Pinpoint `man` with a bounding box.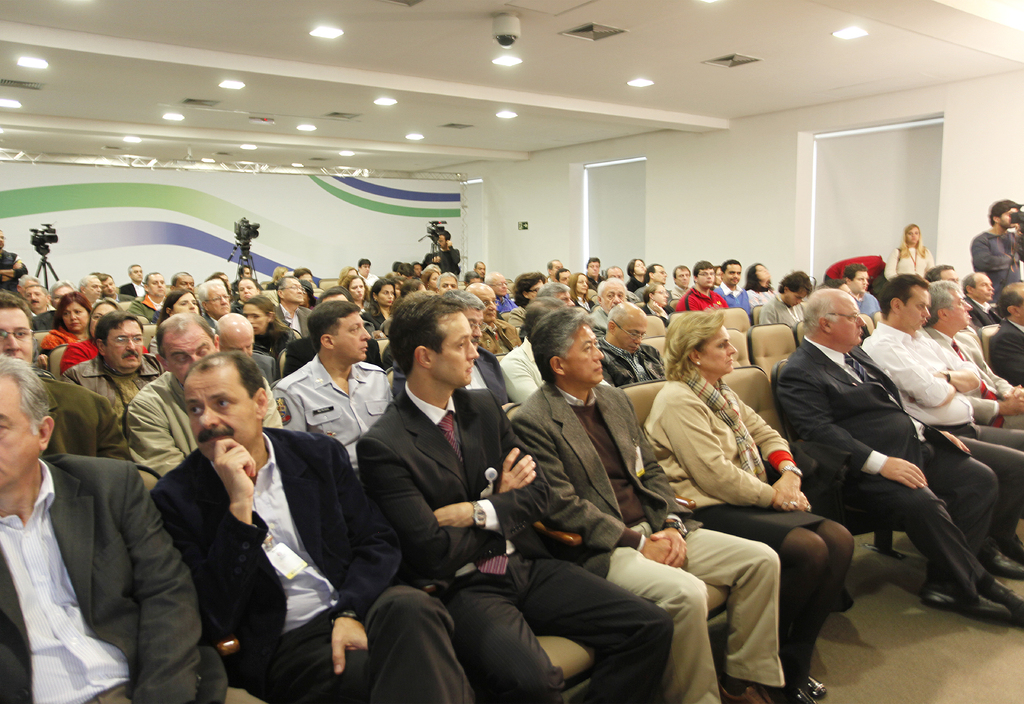
crop(0, 232, 26, 286).
